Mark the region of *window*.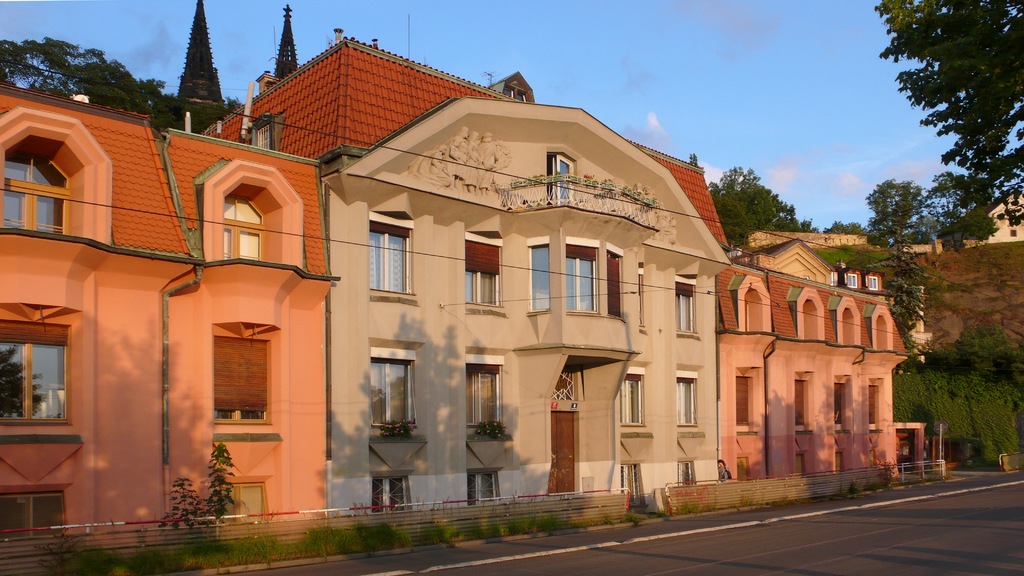
Region: x1=794 y1=454 x2=805 y2=473.
